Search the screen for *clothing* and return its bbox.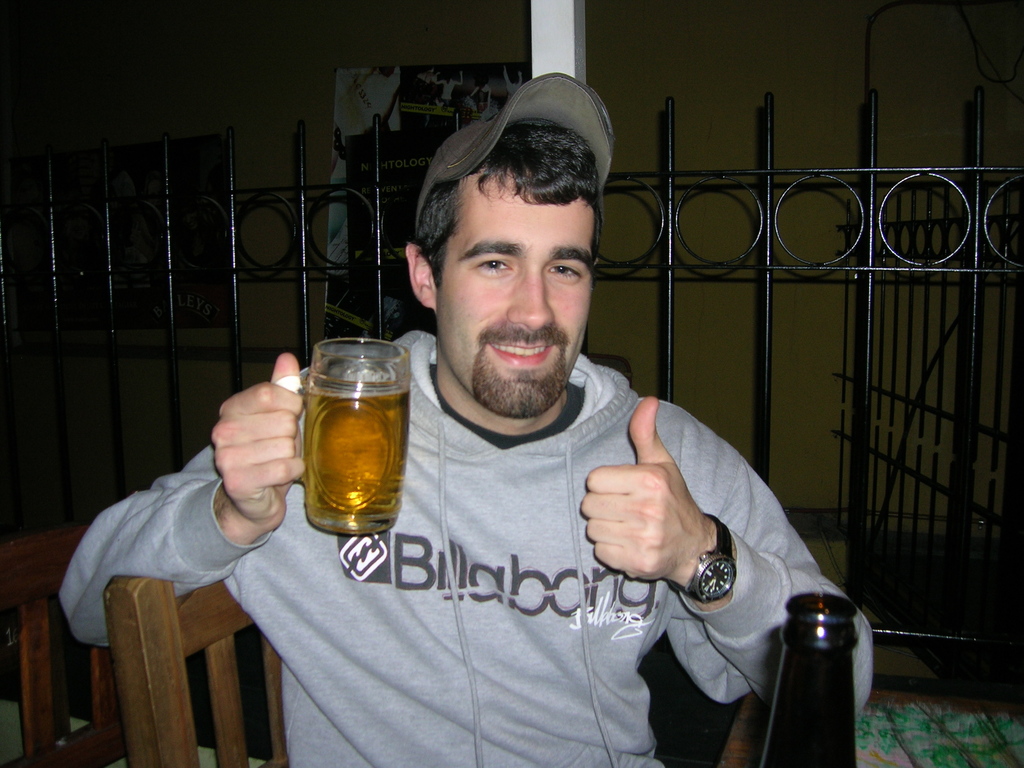
Found: {"left": 156, "top": 255, "right": 843, "bottom": 742}.
